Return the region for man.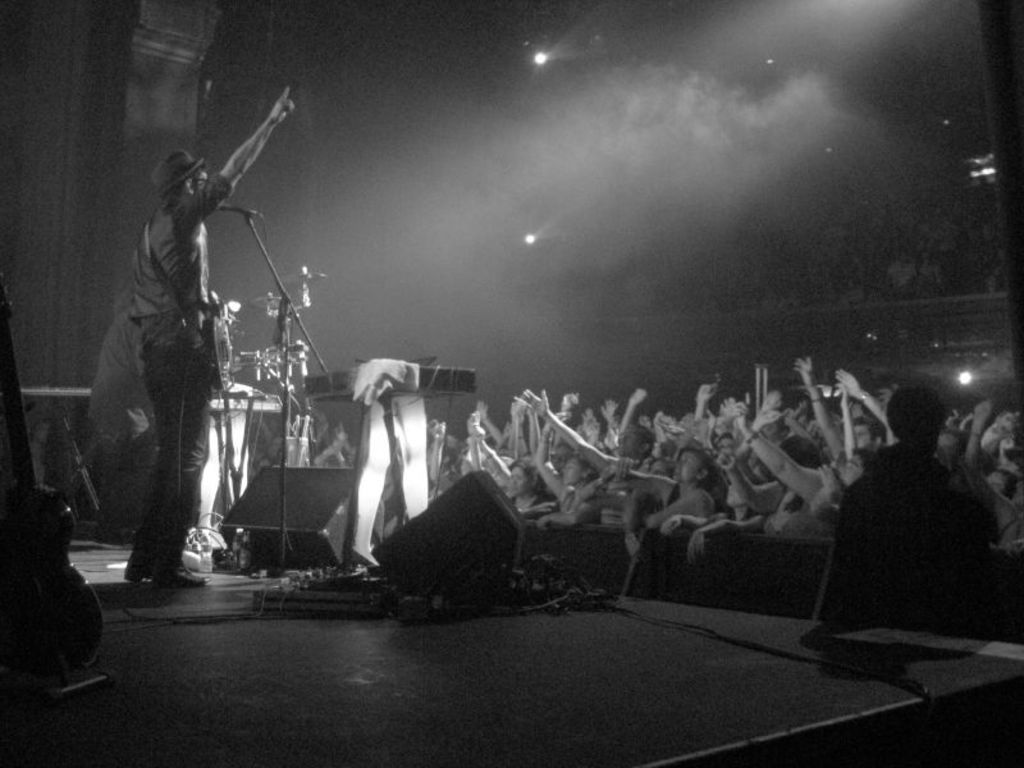
118 82 296 589.
